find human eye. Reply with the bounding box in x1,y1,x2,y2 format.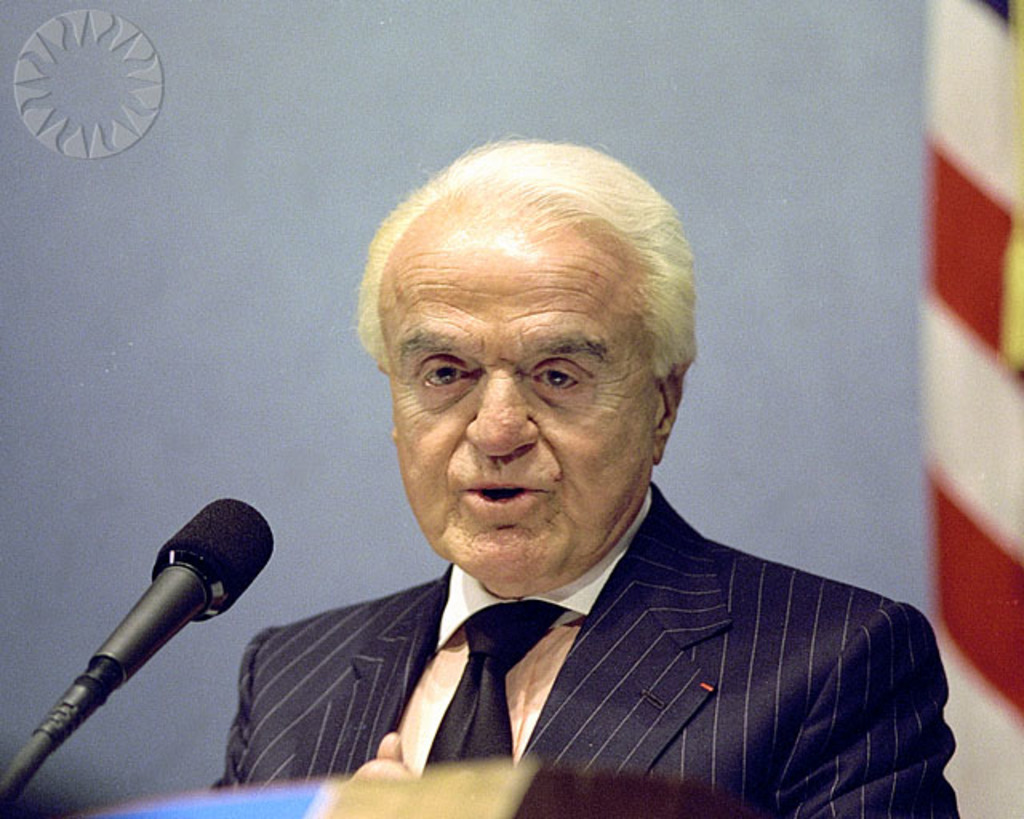
530,357,592,398.
